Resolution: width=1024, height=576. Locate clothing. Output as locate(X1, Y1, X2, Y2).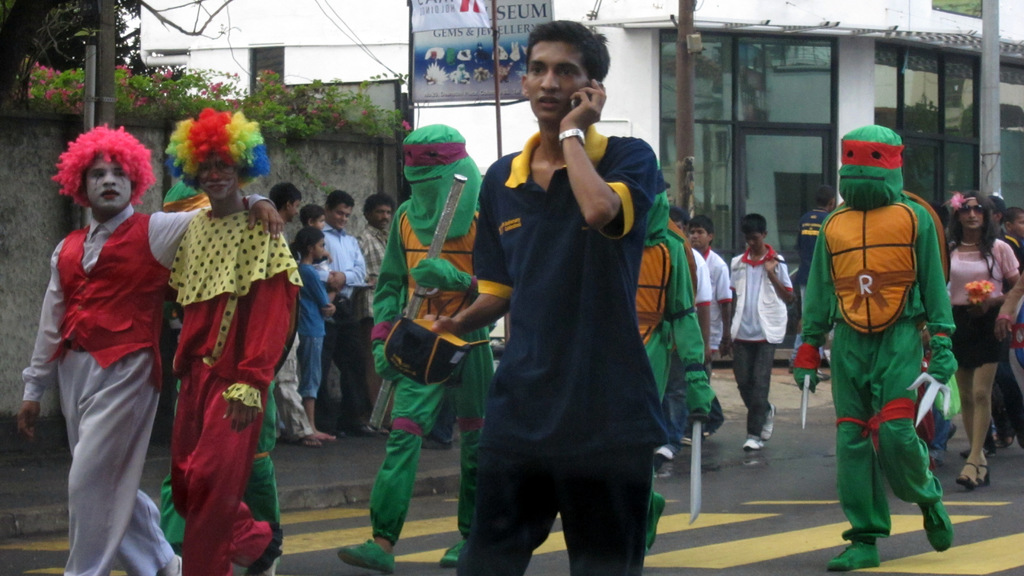
locate(164, 208, 306, 575).
